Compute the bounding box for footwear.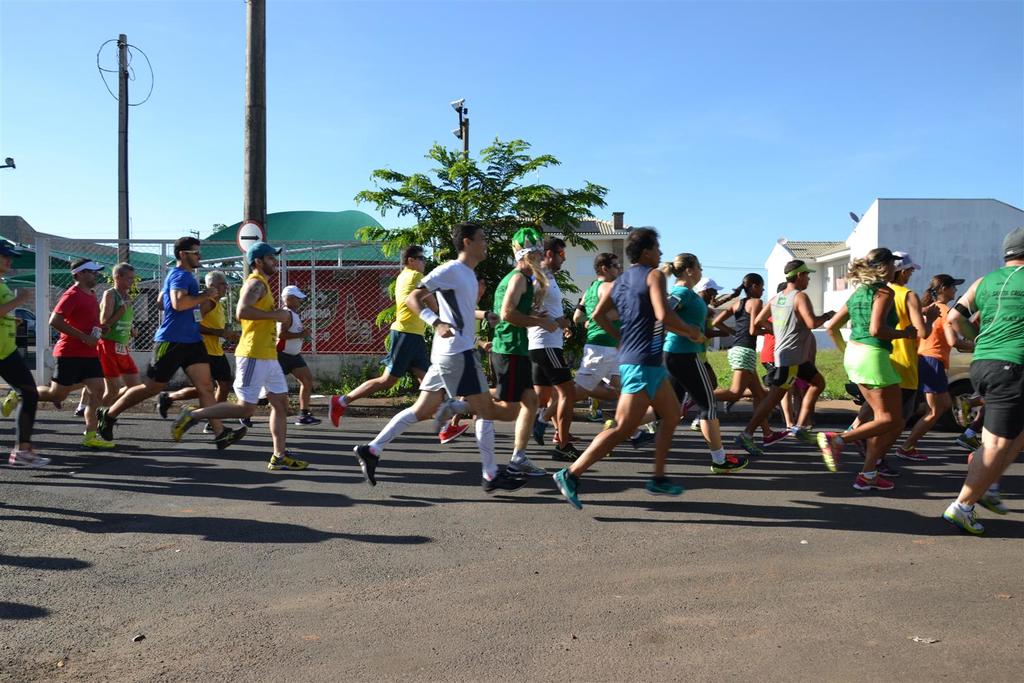
BBox(722, 400, 742, 415).
